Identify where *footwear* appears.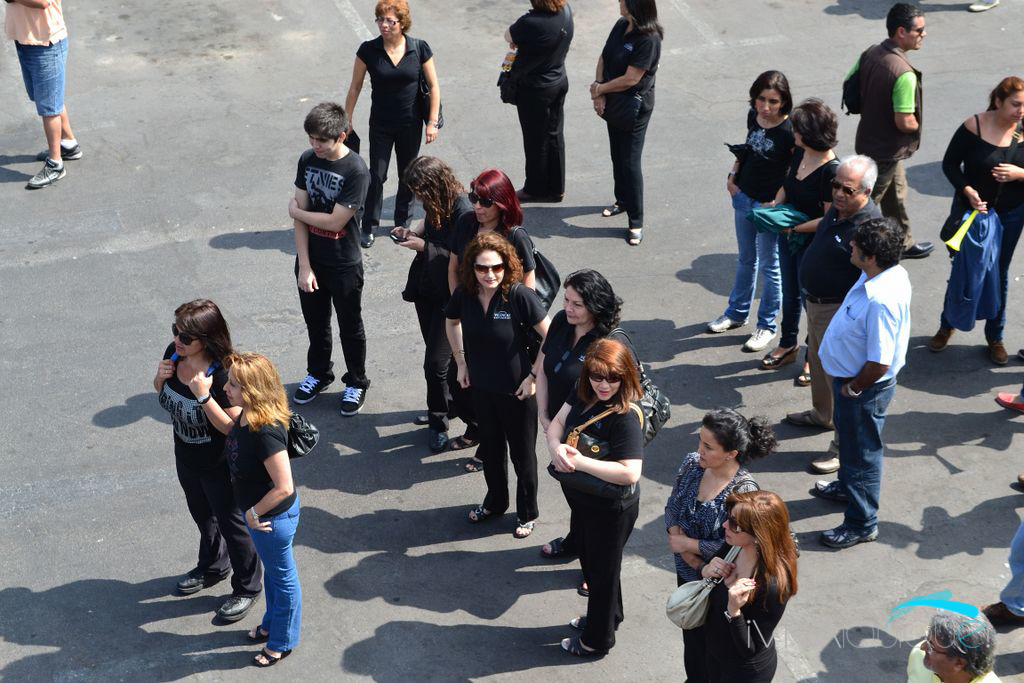
Appears at pyautogui.locateOnScreen(215, 591, 255, 622).
